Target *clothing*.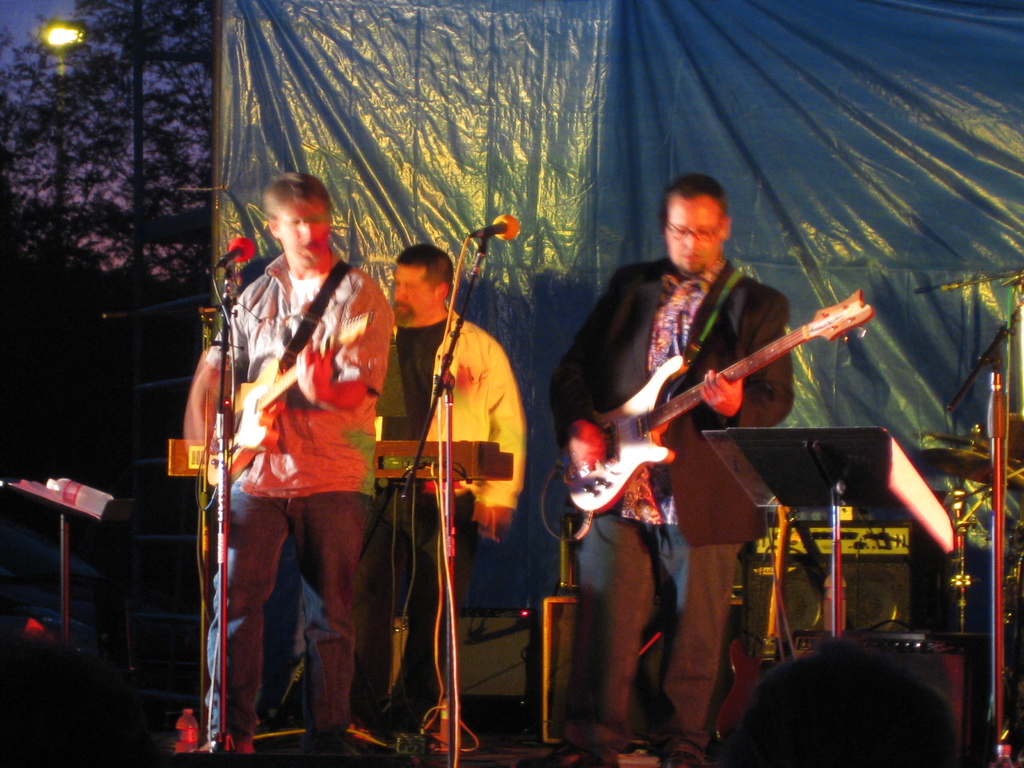
Target region: (x1=372, y1=308, x2=536, y2=745).
